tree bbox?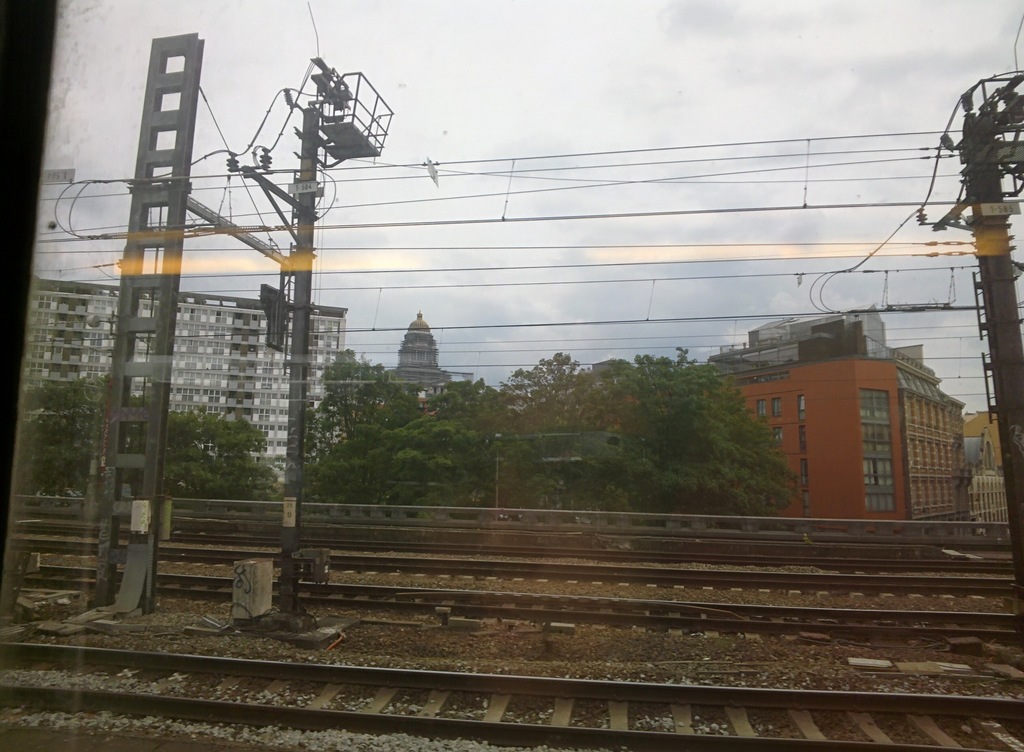
box(308, 329, 513, 502)
